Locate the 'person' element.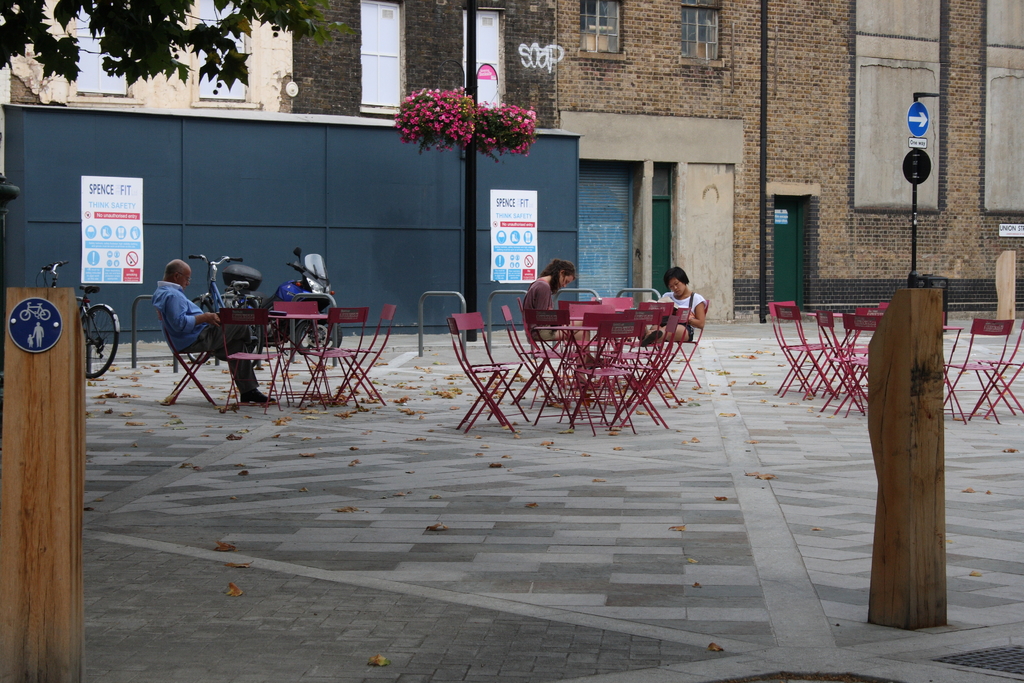
Element bbox: BBox(634, 266, 708, 347).
